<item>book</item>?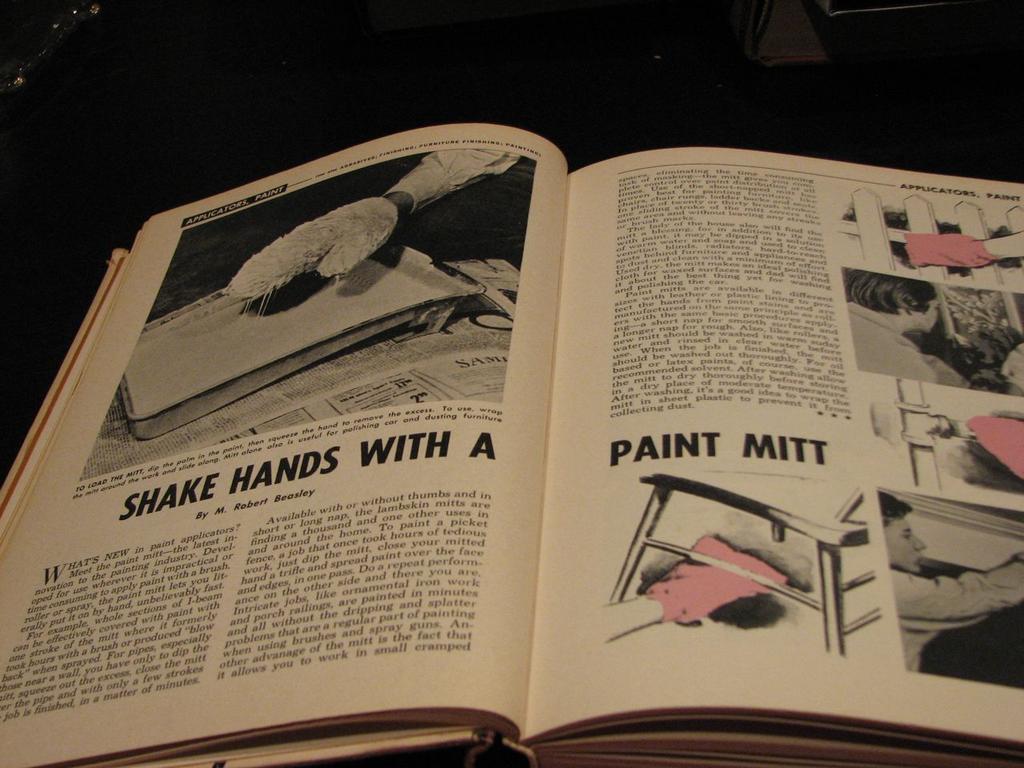
bbox=[0, 120, 1023, 767]
